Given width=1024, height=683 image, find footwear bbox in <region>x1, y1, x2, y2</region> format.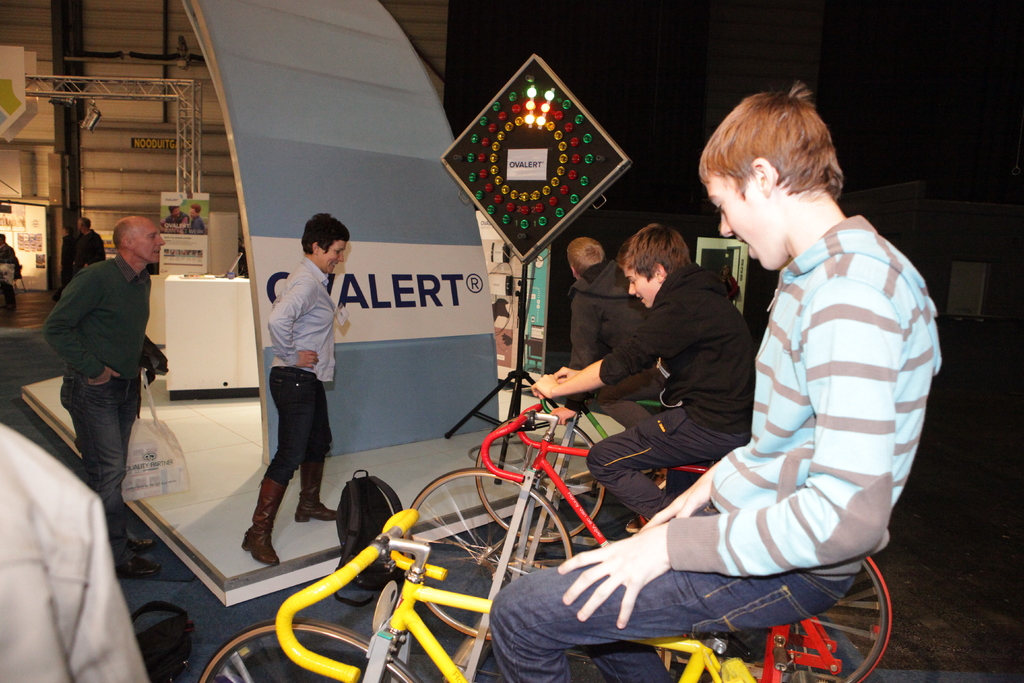
<region>229, 485, 291, 574</region>.
